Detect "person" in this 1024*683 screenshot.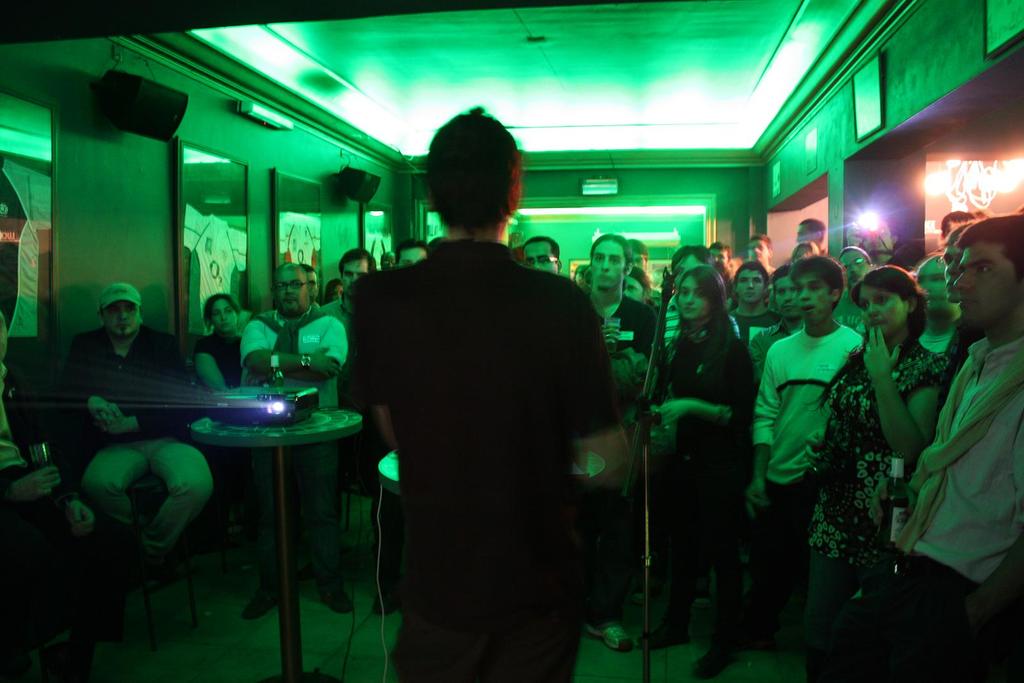
Detection: <region>792, 213, 826, 245</region>.
